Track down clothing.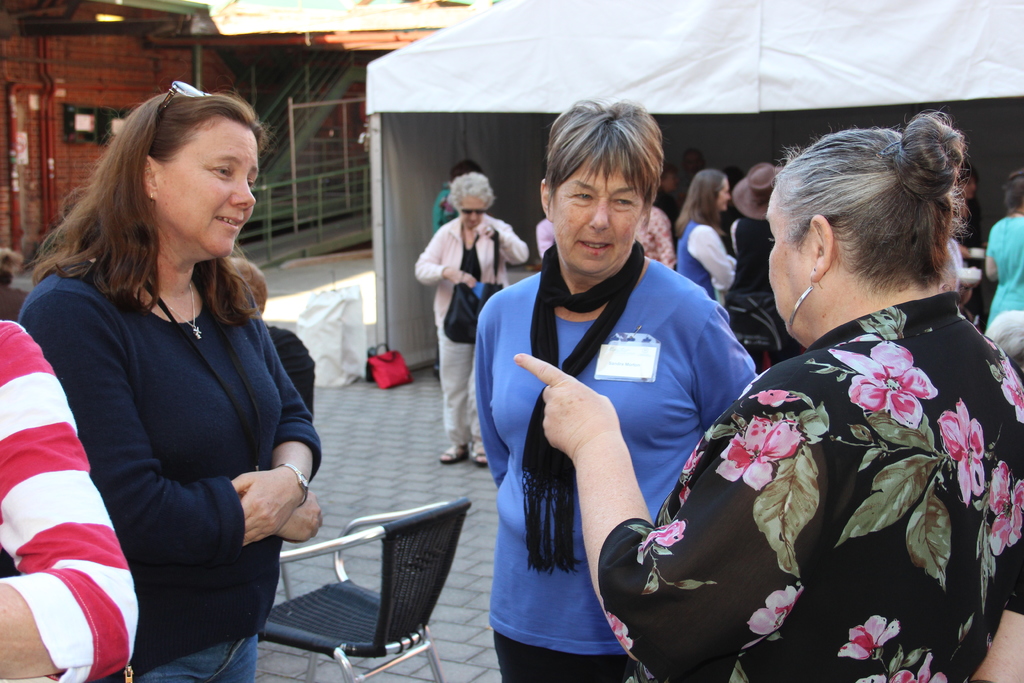
Tracked to bbox=(464, 264, 770, 682).
